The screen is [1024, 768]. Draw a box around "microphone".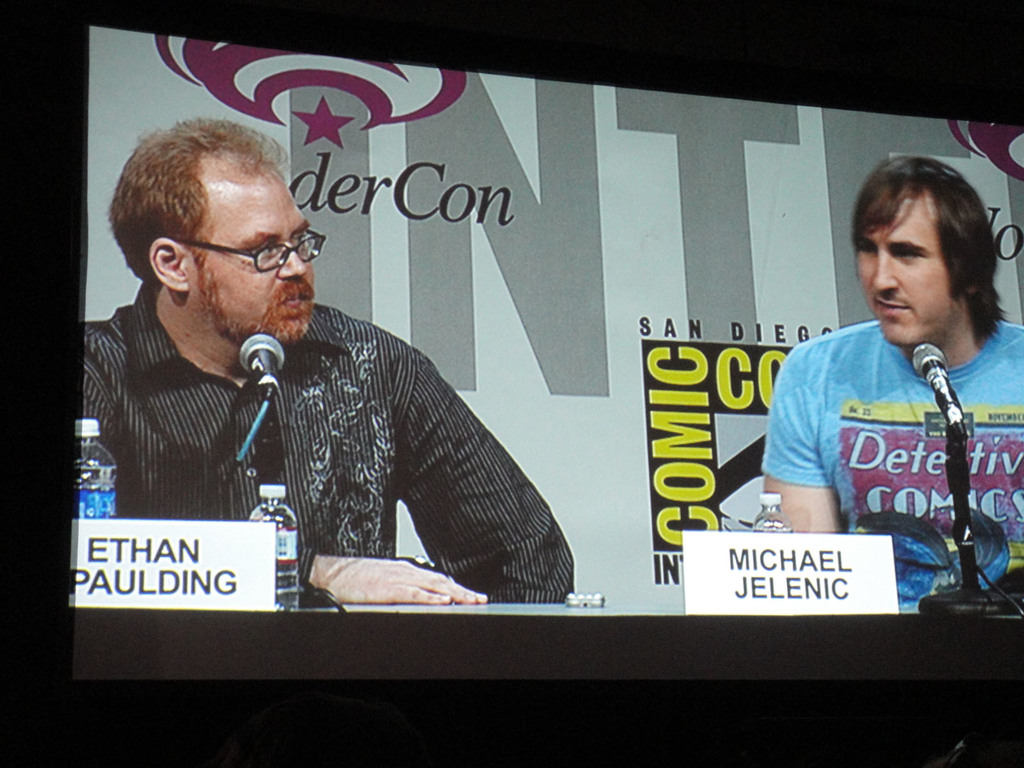
rect(236, 335, 289, 412).
